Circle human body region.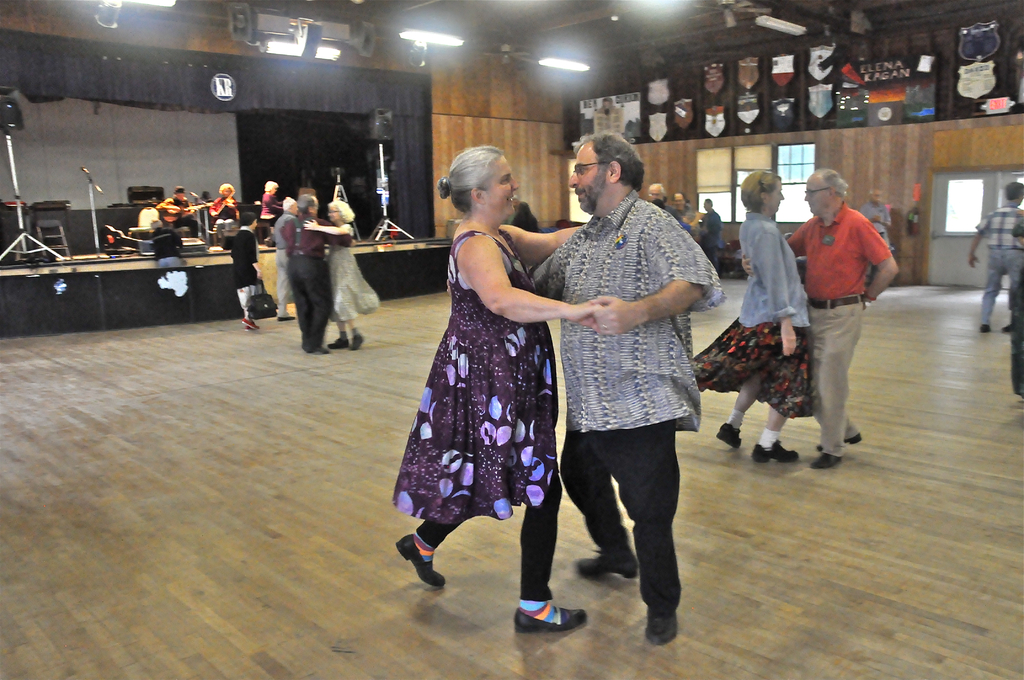
Region: pyautogui.locateOnScreen(150, 225, 185, 268).
